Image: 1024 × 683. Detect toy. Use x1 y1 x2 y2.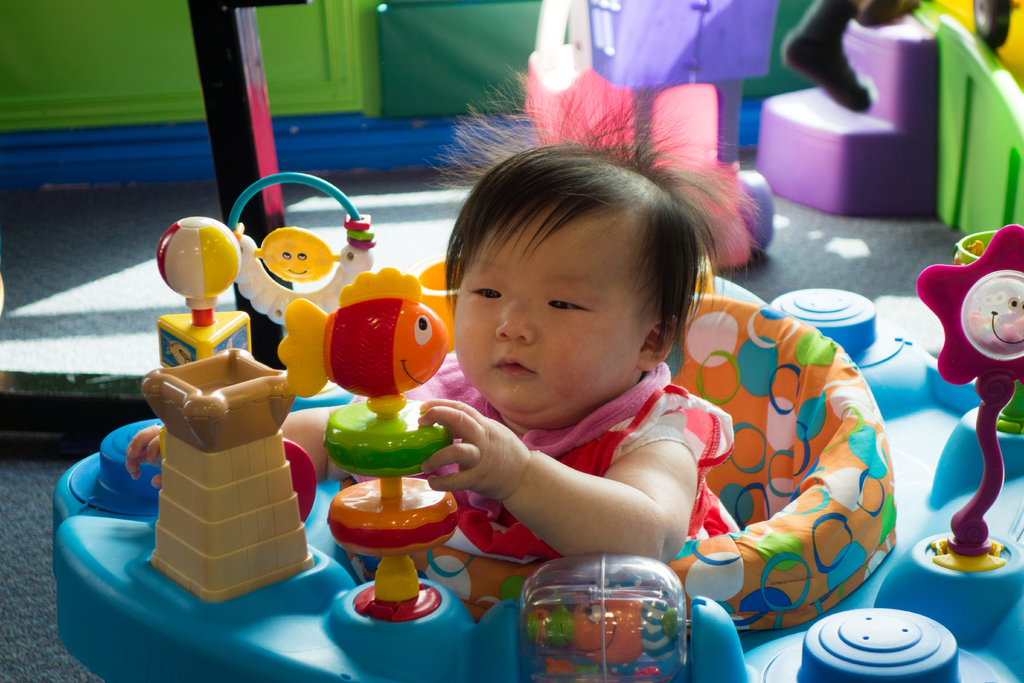
789 0 933 106.
